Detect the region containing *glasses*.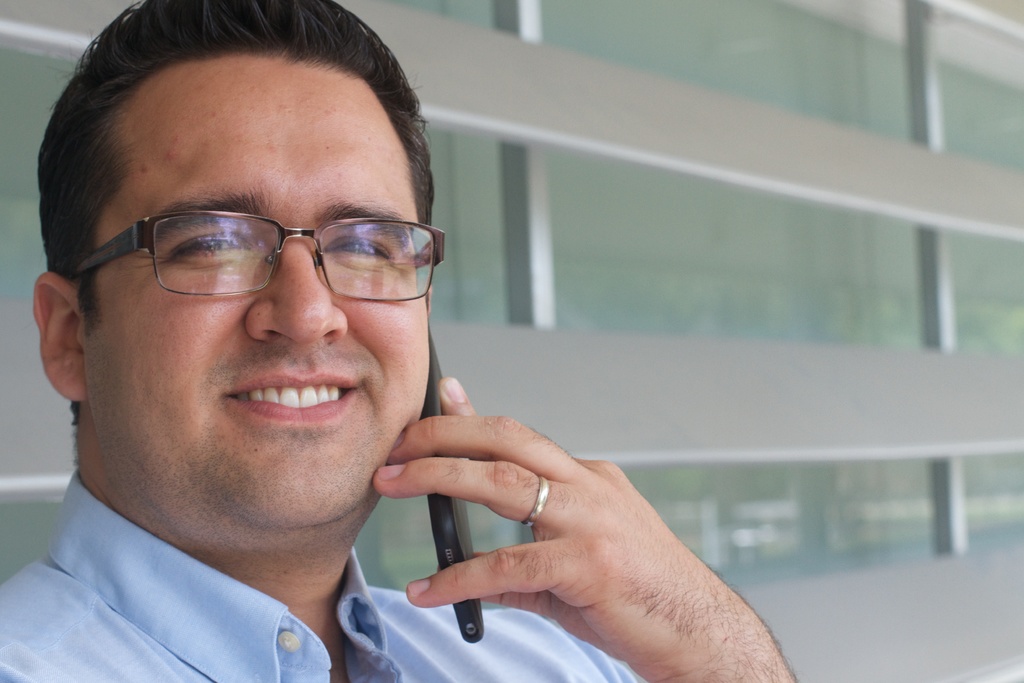
crop(84, 200, 433, 290).
